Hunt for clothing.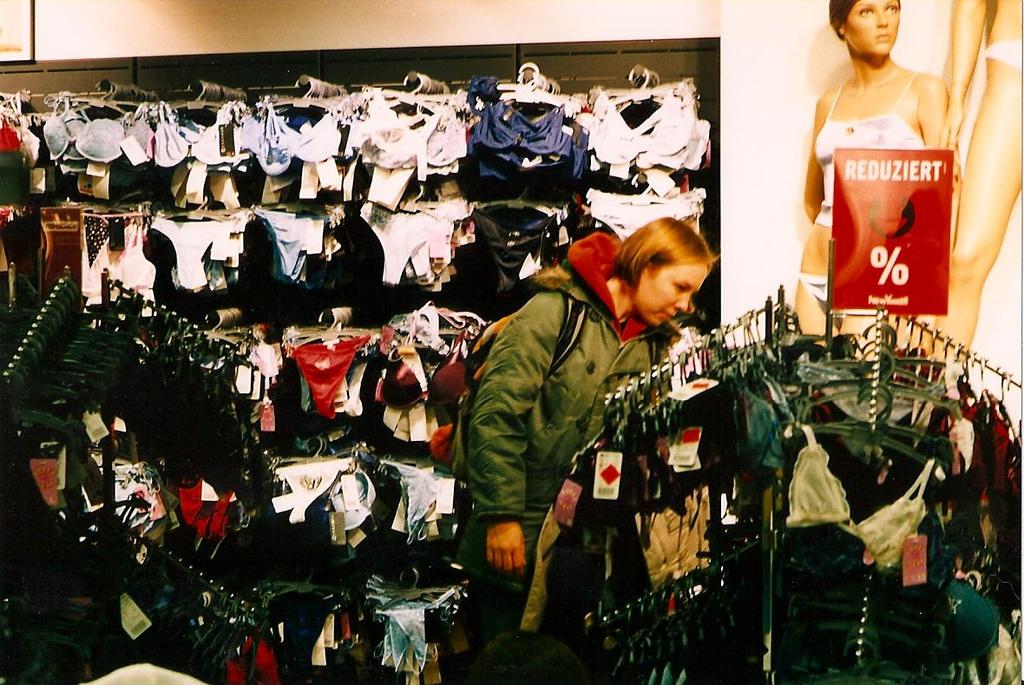
Hunted down at (454,235,682,684).
